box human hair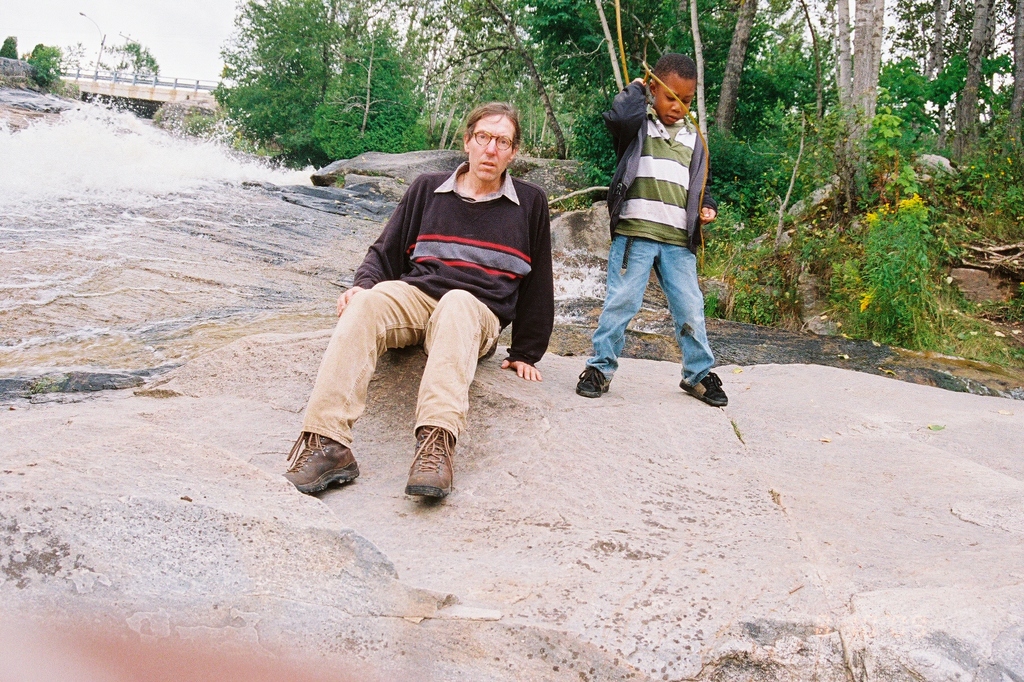
x1=653 y1=51 x2=699 y2=94
